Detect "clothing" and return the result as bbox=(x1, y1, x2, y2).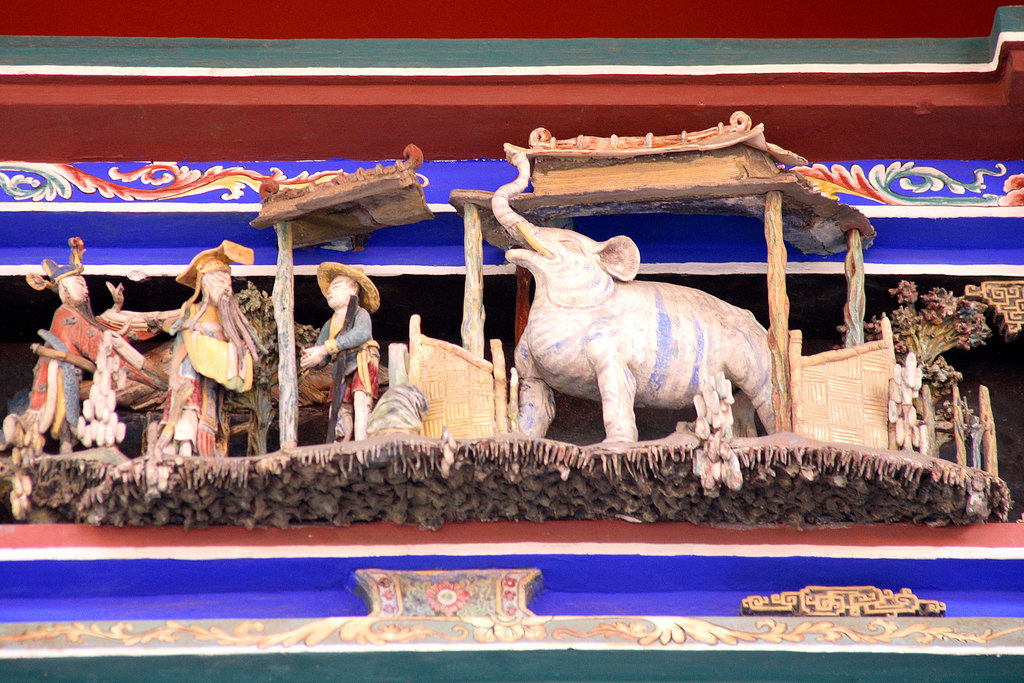
bbox=(157, 302, 250, 447).
